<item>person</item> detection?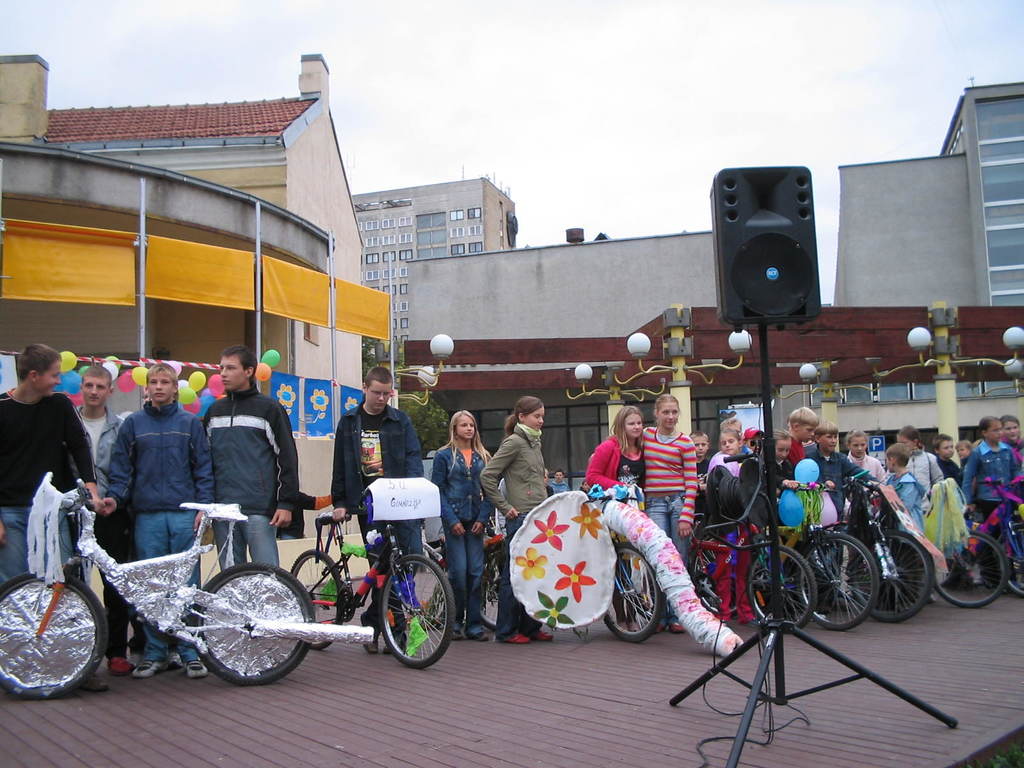
select_region(97, 361, 212, 677)
